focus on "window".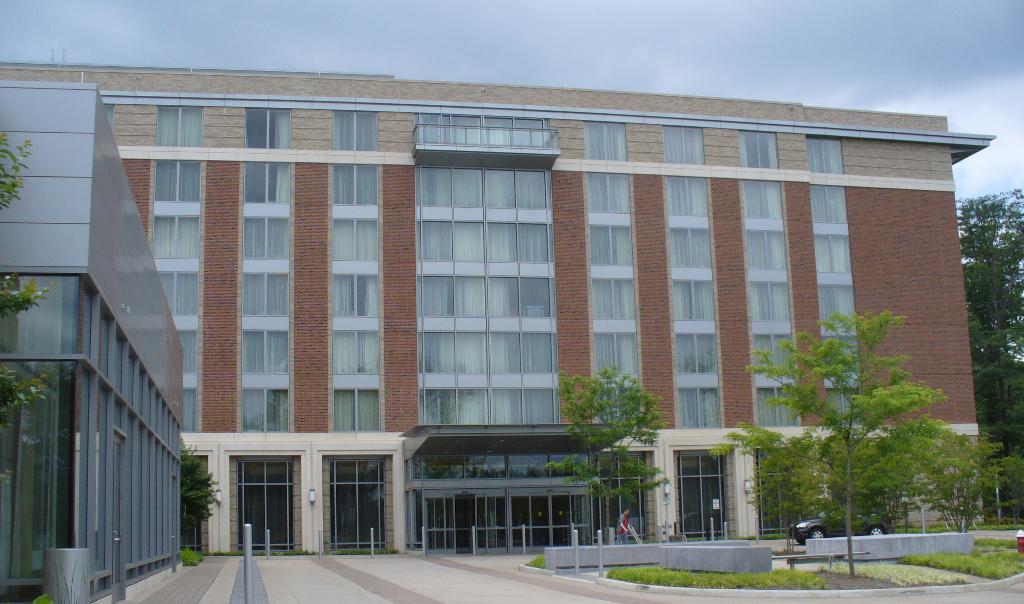
Focused at (left=667, top=178, right=708, bottom=215).
